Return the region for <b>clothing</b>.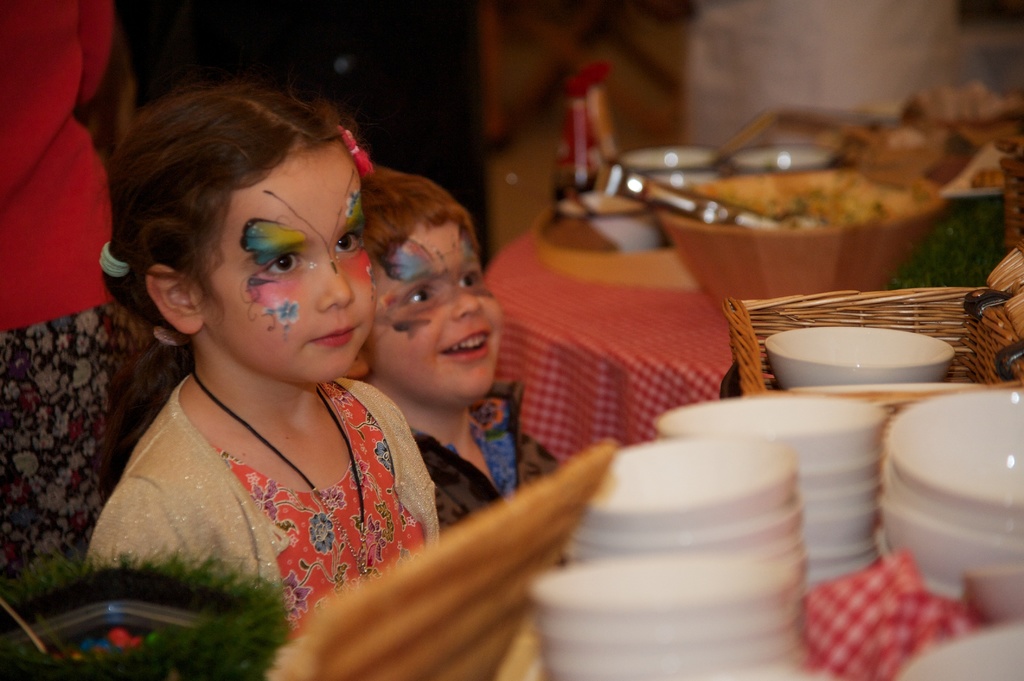
crop(0, 4, 168, 574).
